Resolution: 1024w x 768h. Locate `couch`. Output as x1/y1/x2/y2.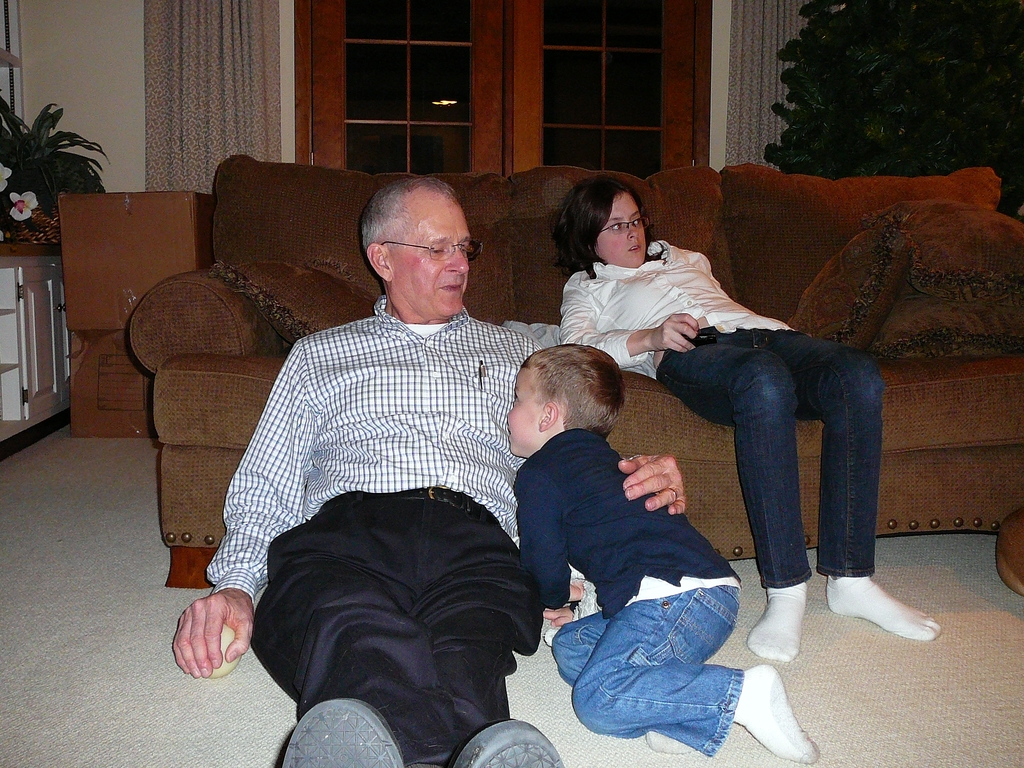
127/163/1023/586.
